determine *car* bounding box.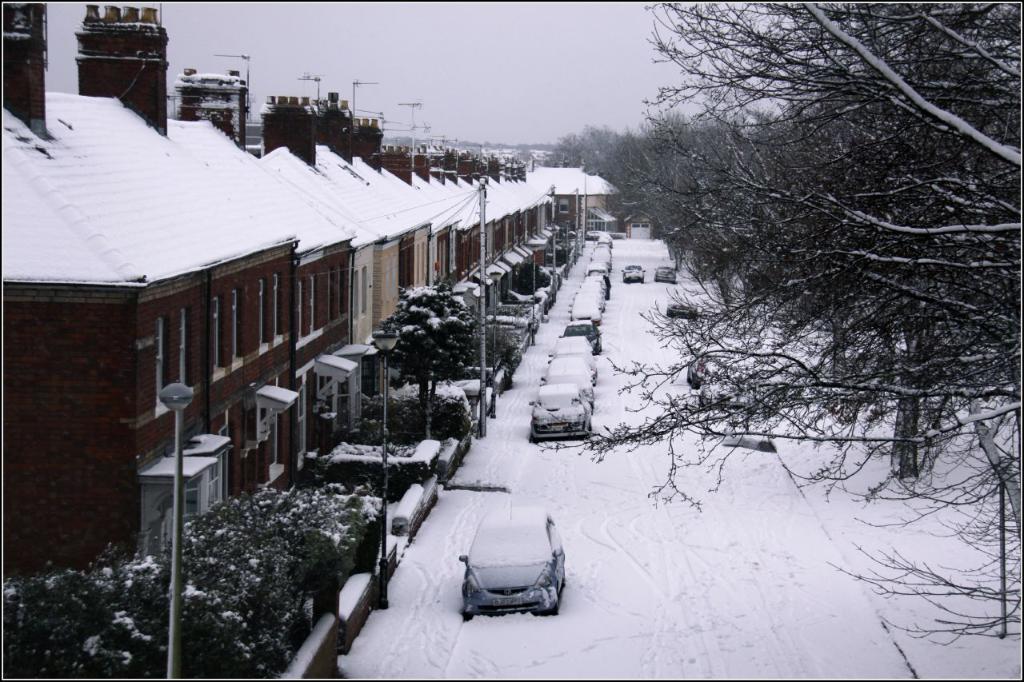
Determined: rect(689, 346, 729, 389).
